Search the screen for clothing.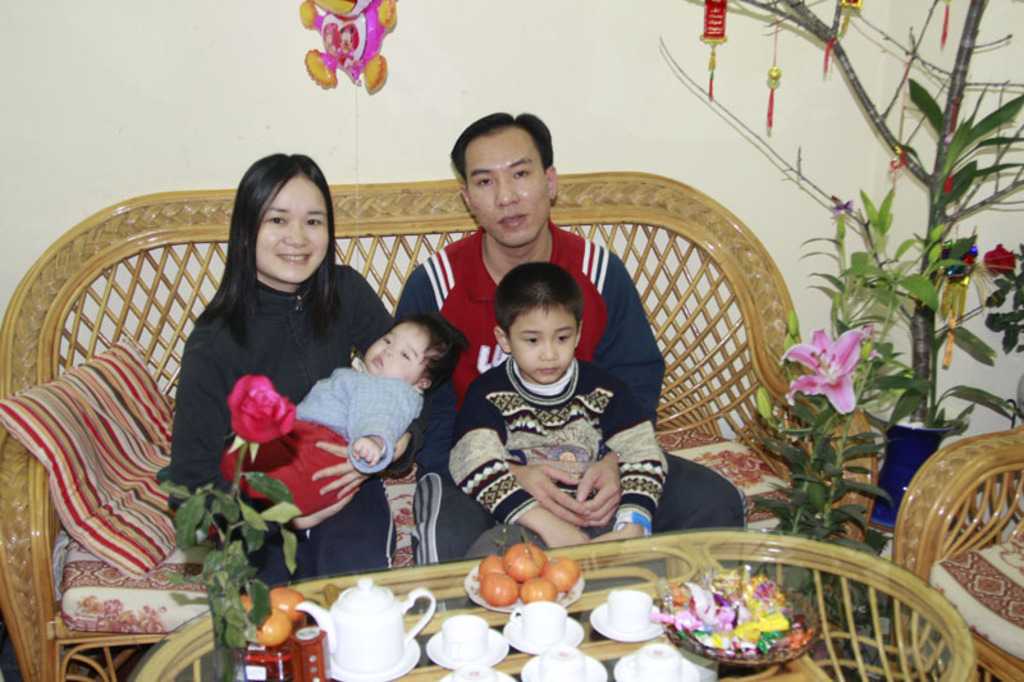
Found at x1=220, y1=412, x2=367, y2=517.
